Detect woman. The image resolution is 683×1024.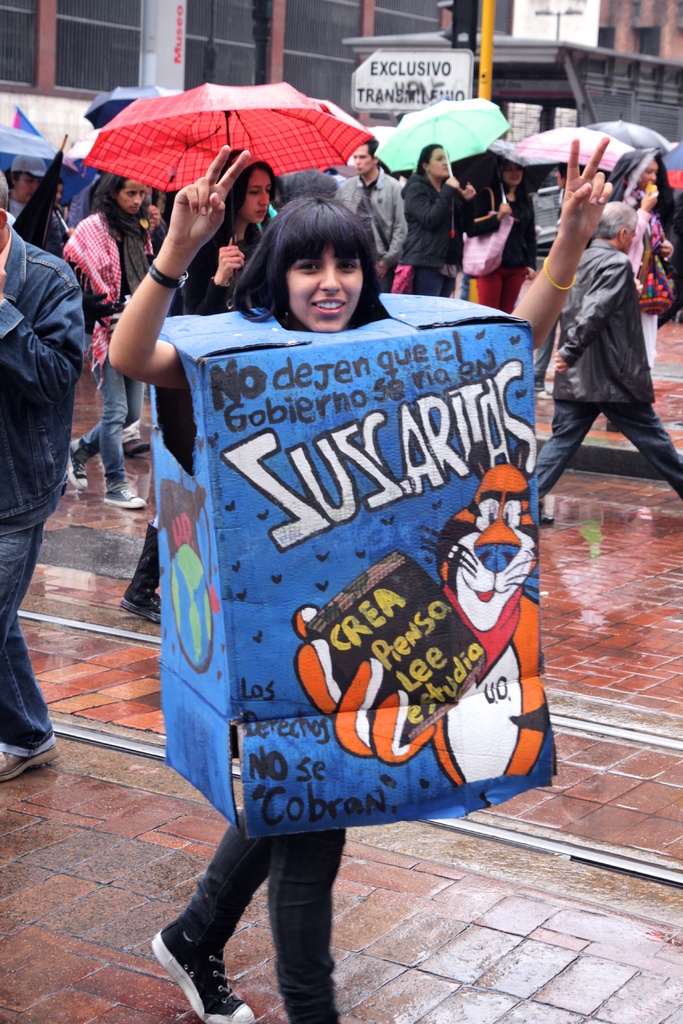
rect(59, 173, 171, 511).
